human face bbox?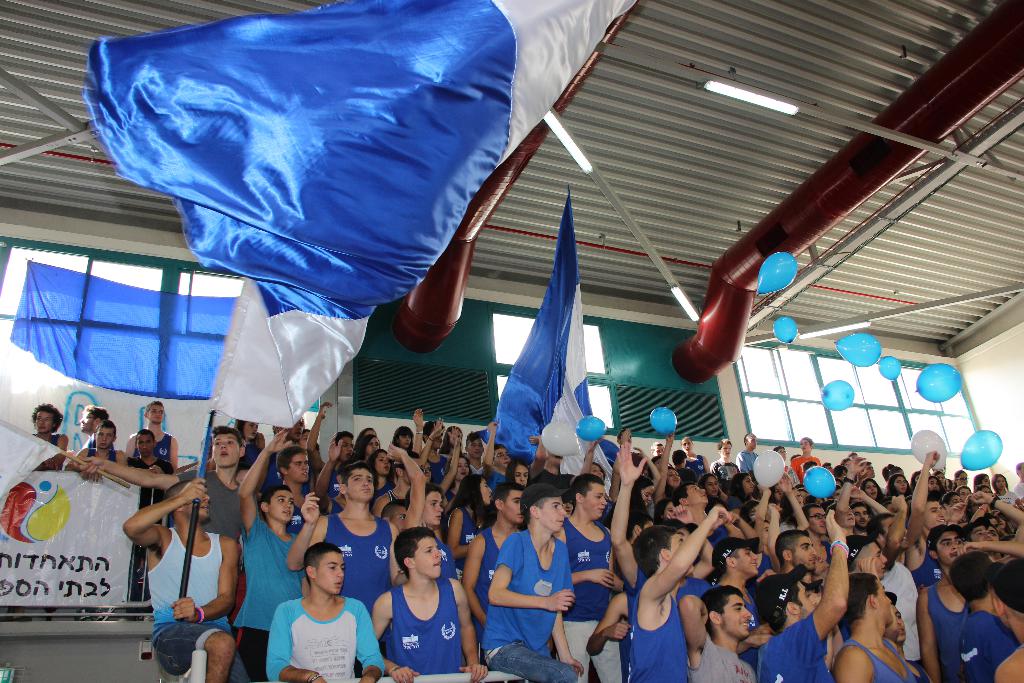
{"x1": 707, "y1": 475, "x2": 719, "y2": 494}
